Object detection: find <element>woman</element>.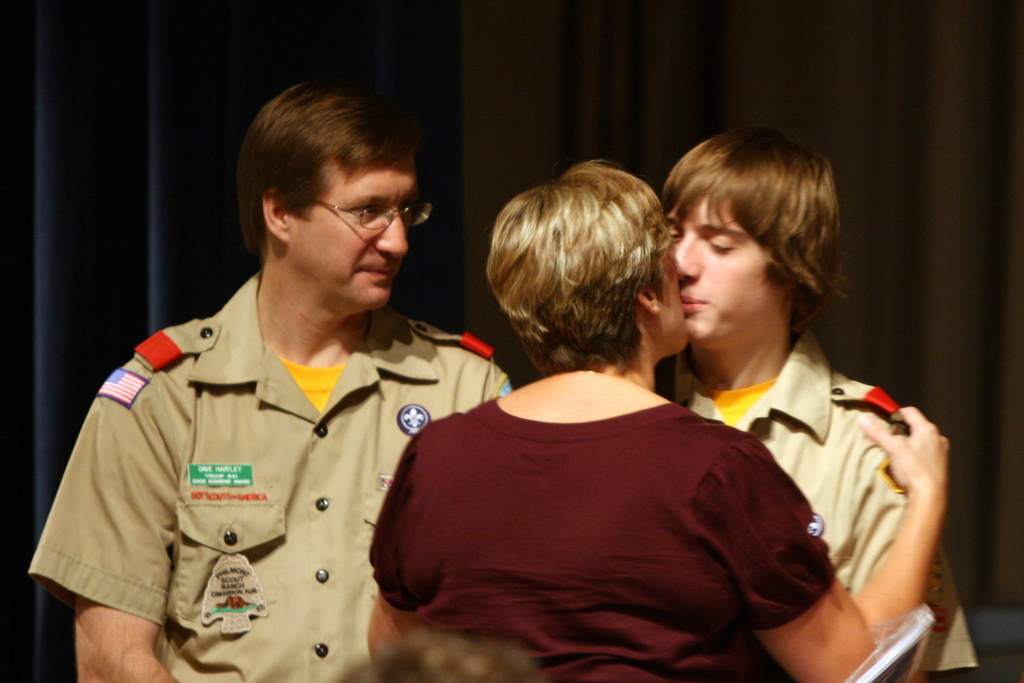
(399,156,888,668).
